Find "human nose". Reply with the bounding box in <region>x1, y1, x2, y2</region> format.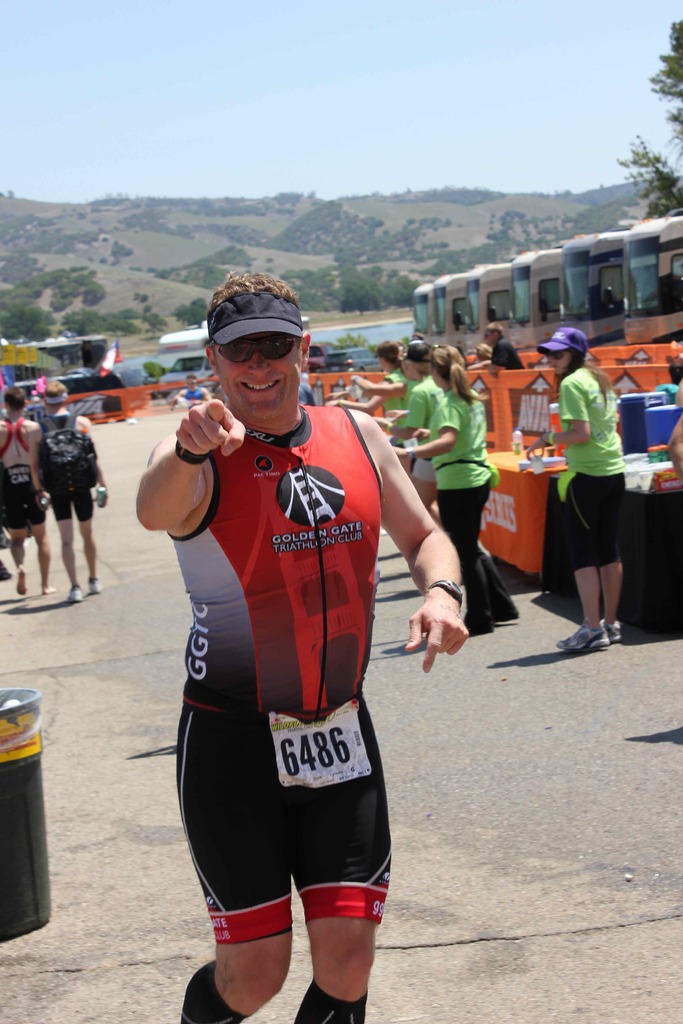
<region>243, 358, 270, 377</region>.
